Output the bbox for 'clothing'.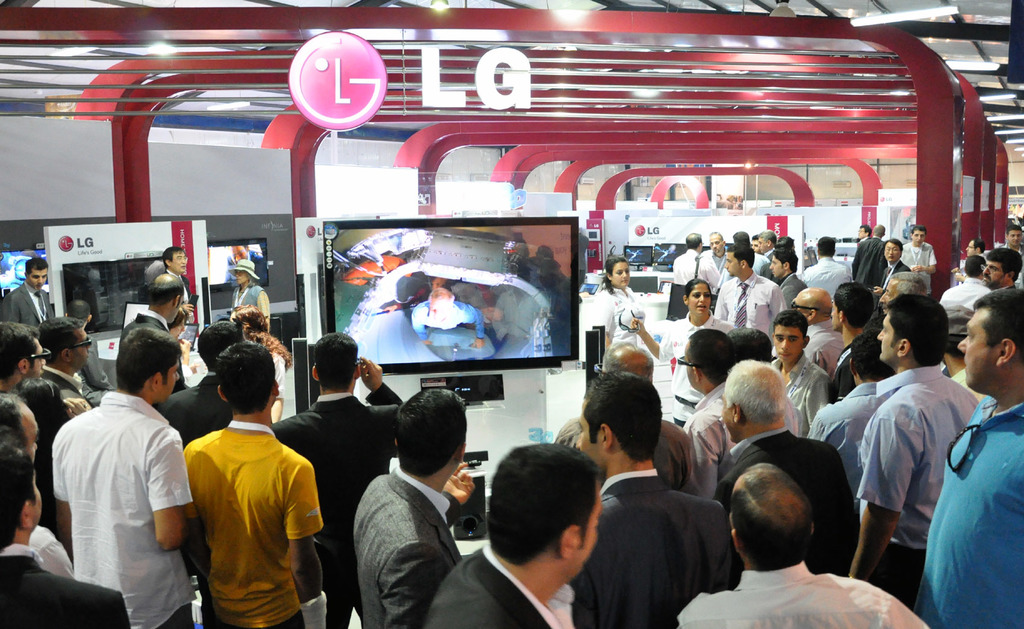
870/267/908/298.
